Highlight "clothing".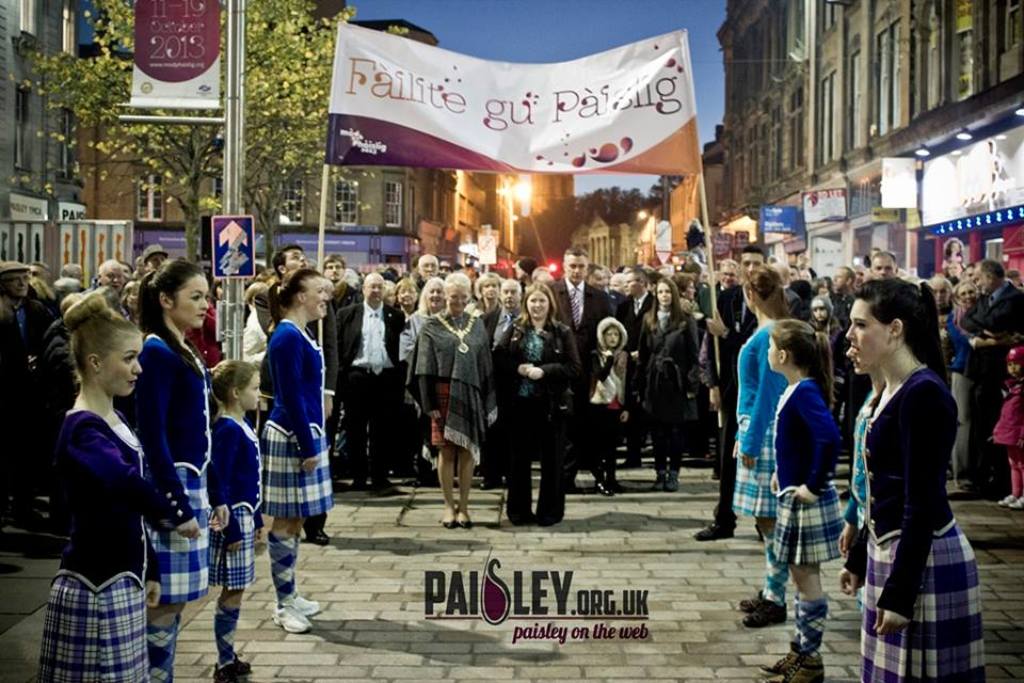
Highlighted region: x1=194 y1=403 x2=259 y2=593.
